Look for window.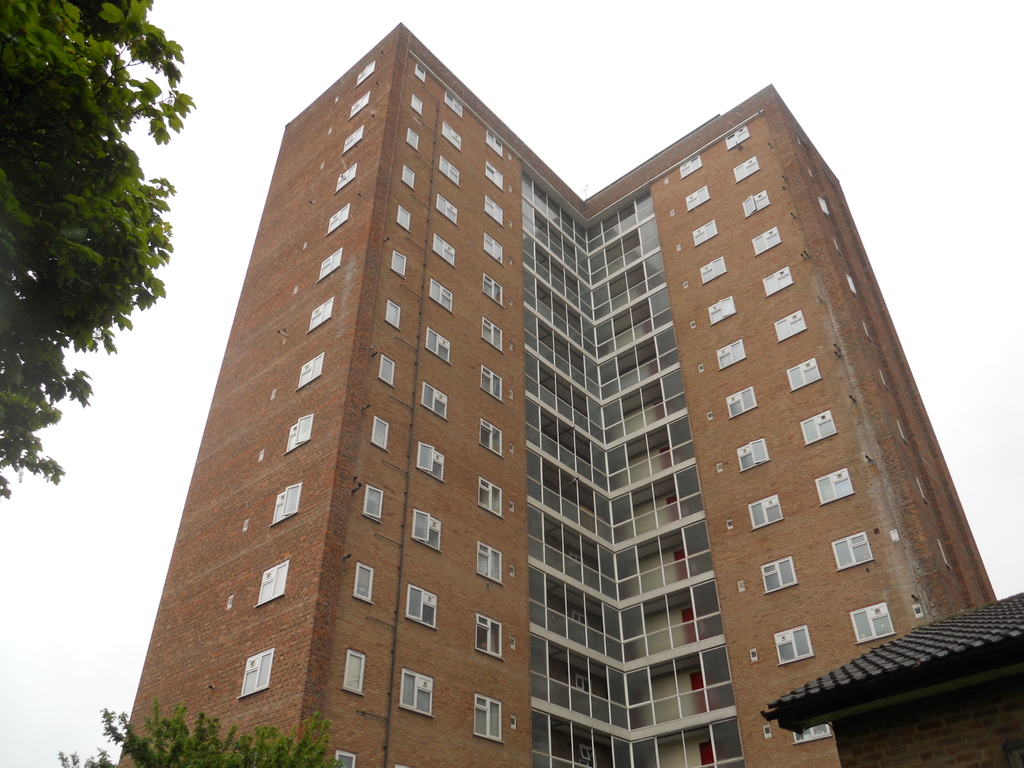
Found: x1=401 y1=576 x2=452 y2=632.
